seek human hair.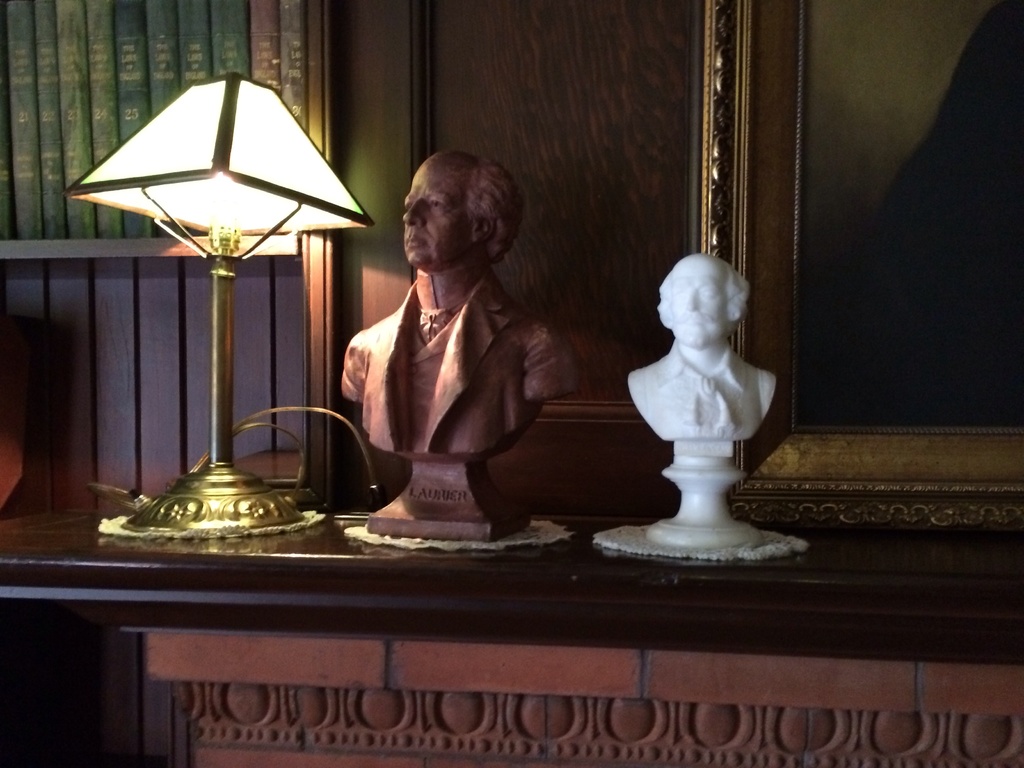
pyautogui.locateOnScreen(463, 156, 527, 257).
